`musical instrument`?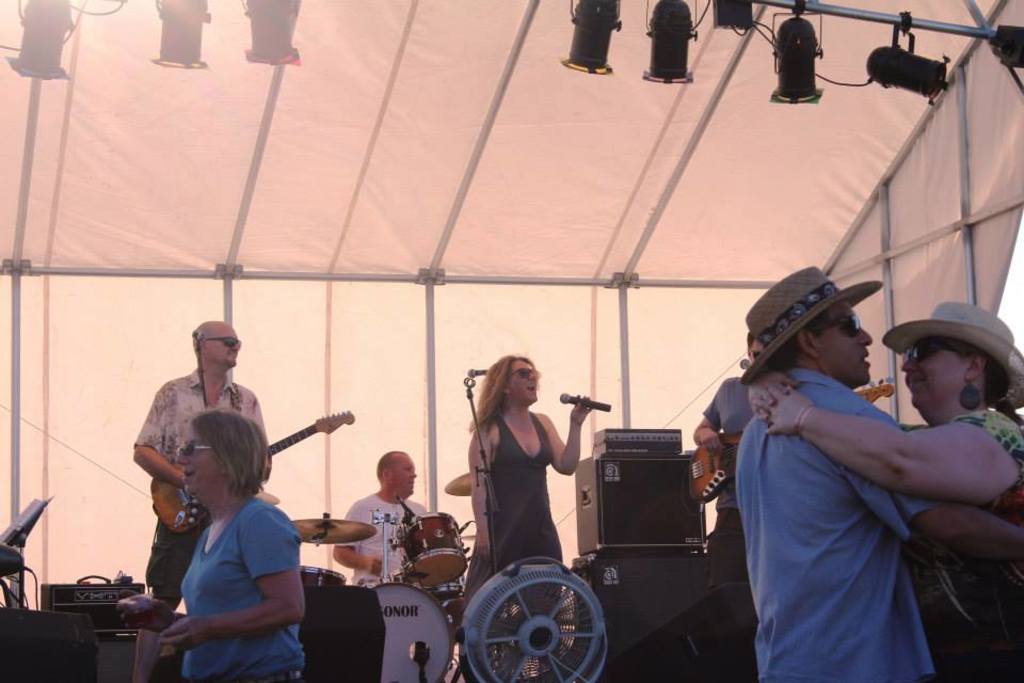
[left=391, top=567, right=474, bottom=624]
